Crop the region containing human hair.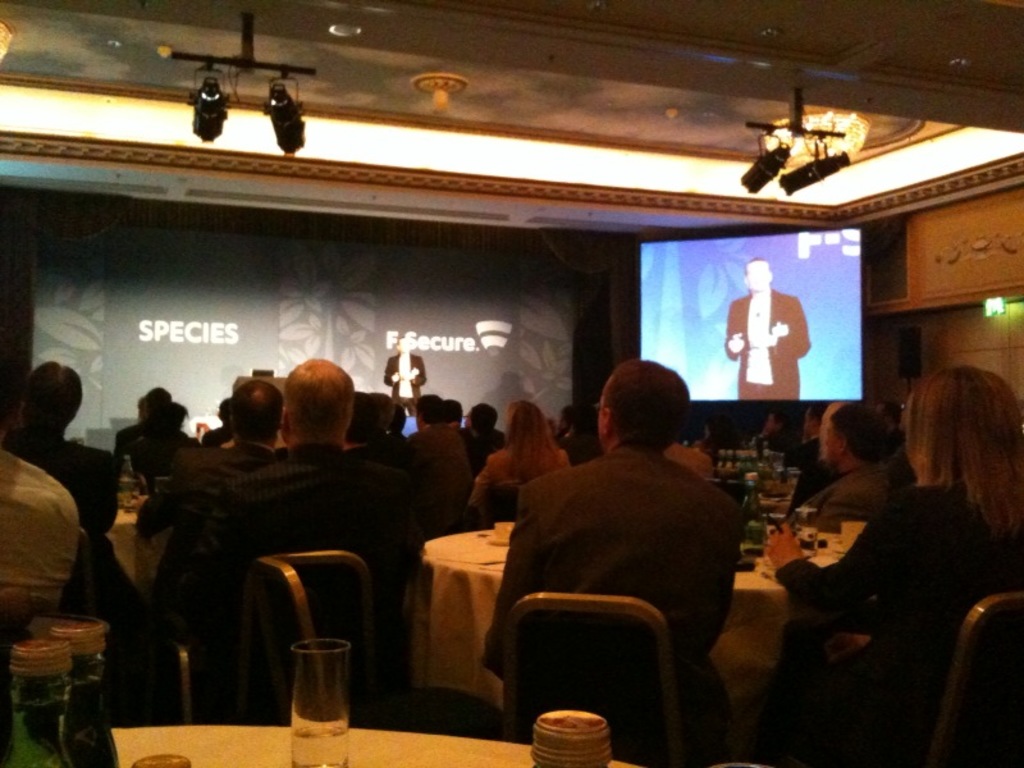
Crop region: pyautogui.locateOnScreen(602, 357, 691, 456).
